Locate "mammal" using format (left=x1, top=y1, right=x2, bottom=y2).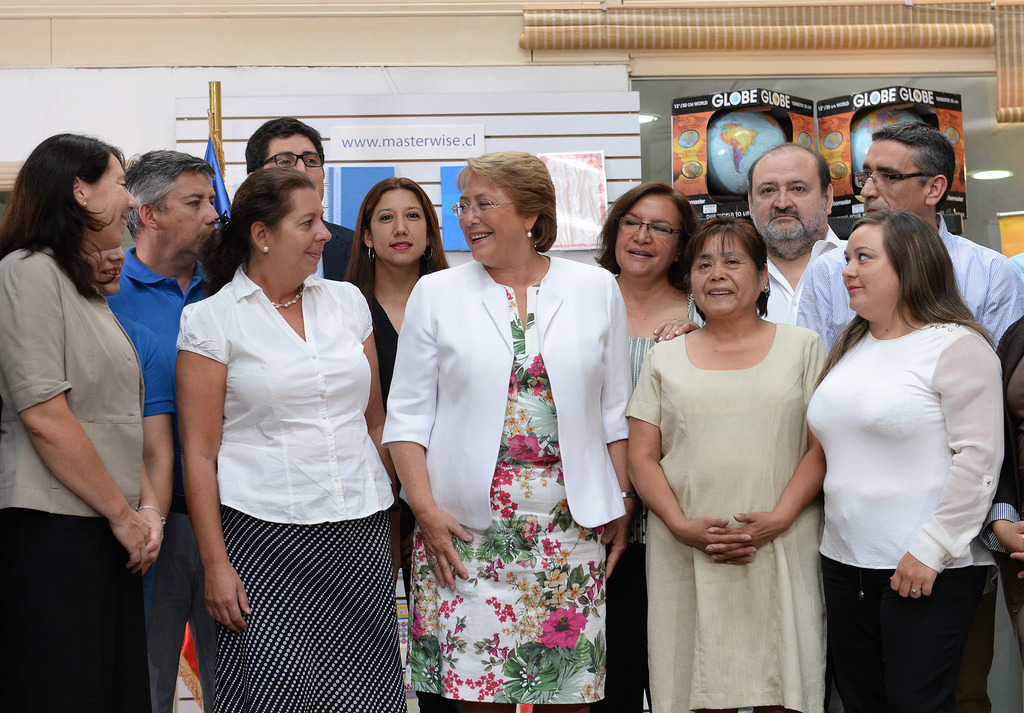
(left=348, top=173, right=458, bottom=712).
